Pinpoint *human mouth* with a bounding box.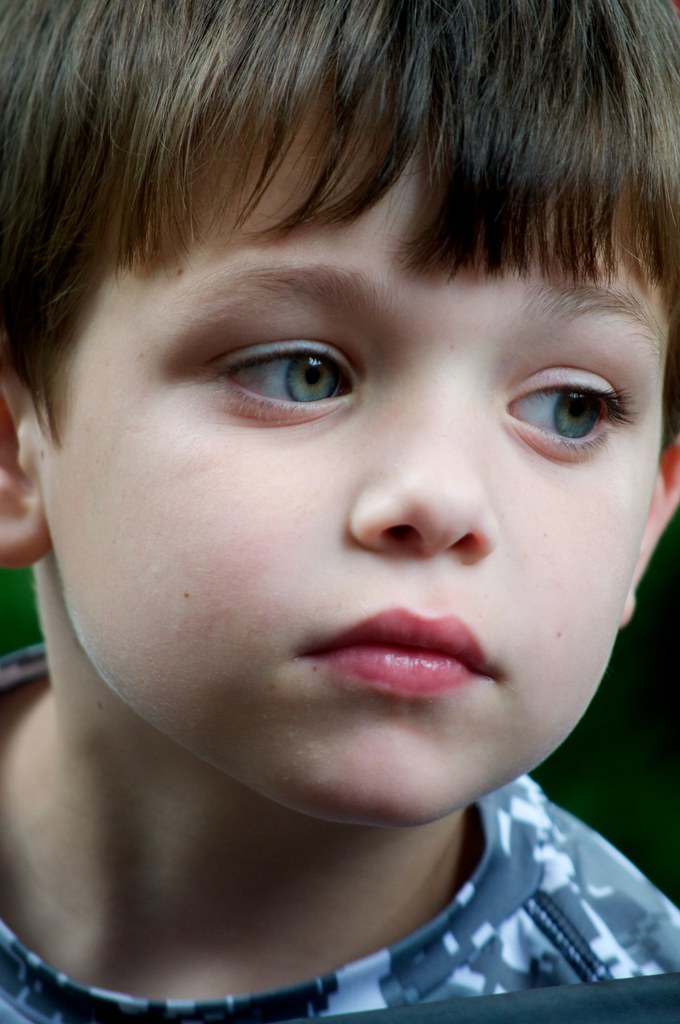
locate(305, 608, 494, 692).
